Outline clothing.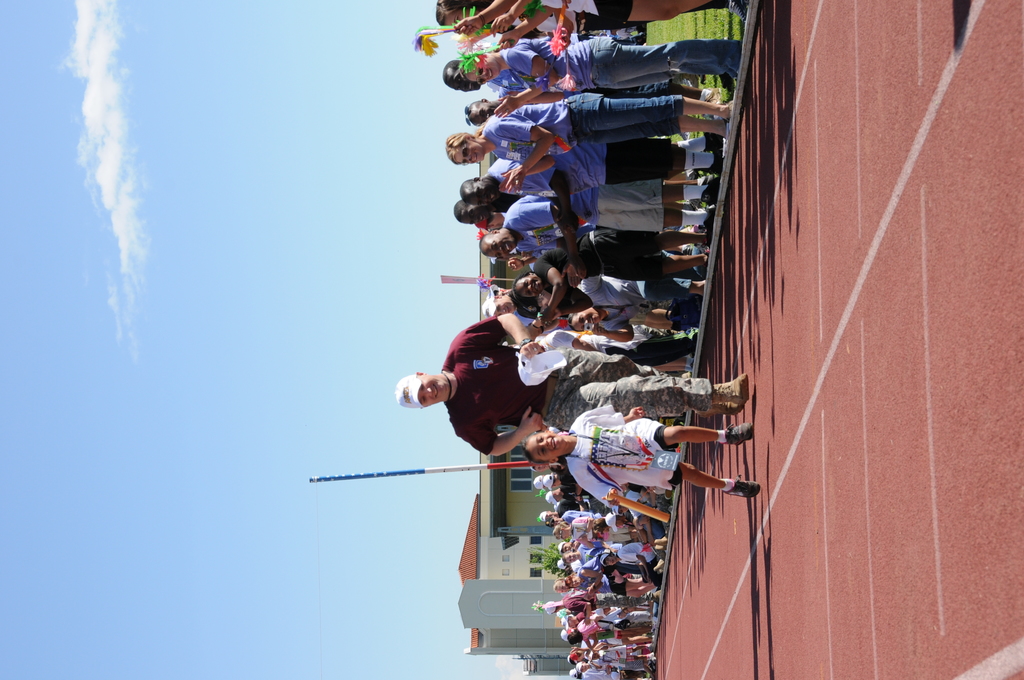
Outline: crop(563, 594, 653, 613).
